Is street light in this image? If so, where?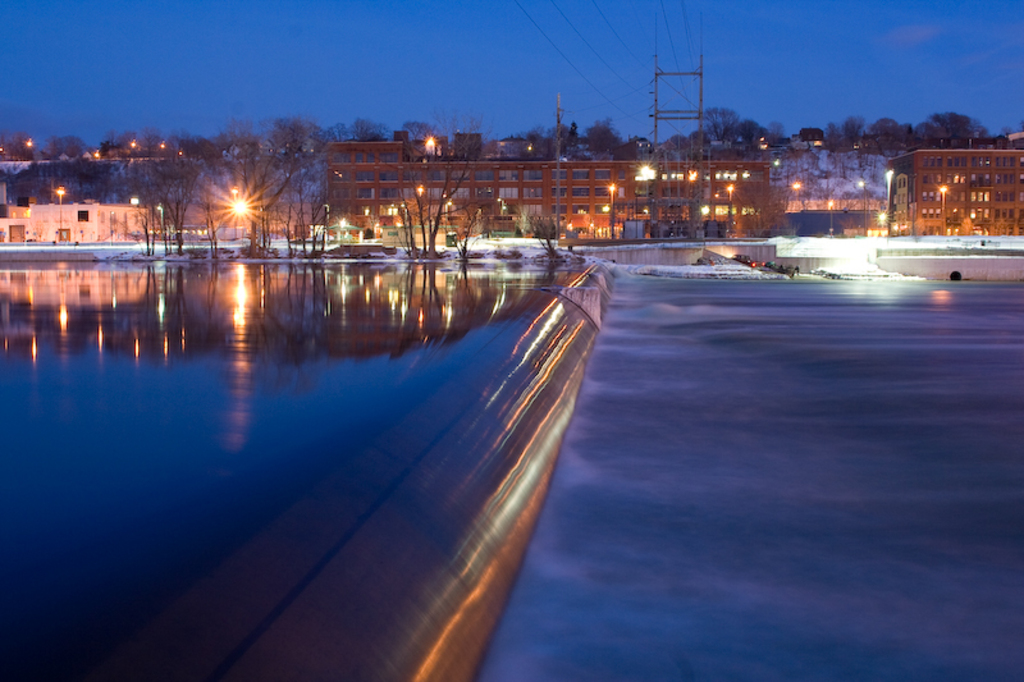
Yes, at (x1=724, y1=183, x2=732, y2=235).
